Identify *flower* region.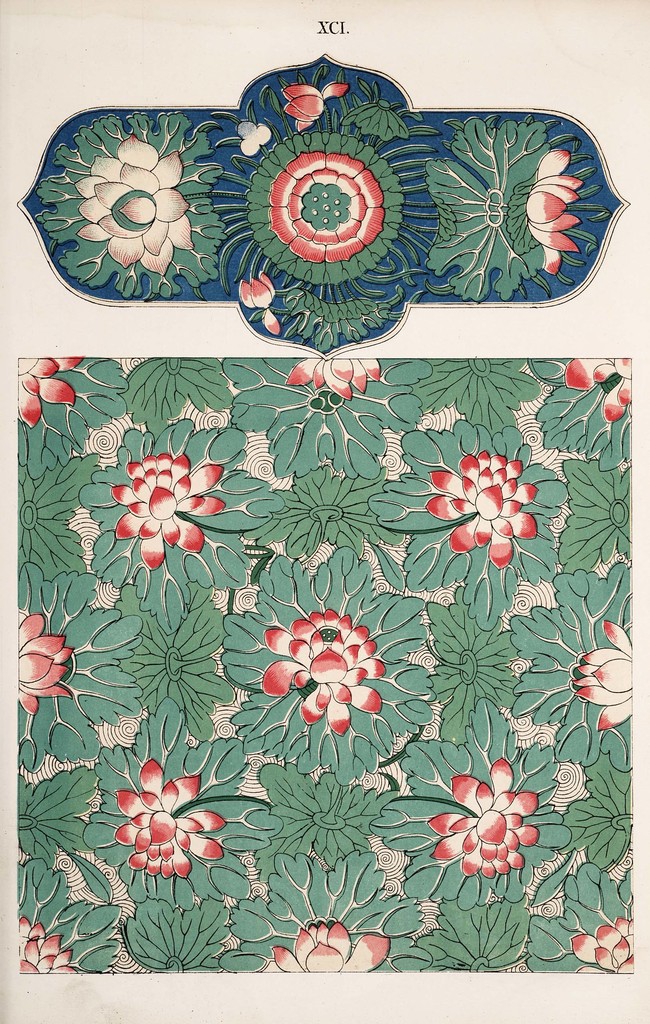
Region: <region>426, 755, 538, 882</region>.
